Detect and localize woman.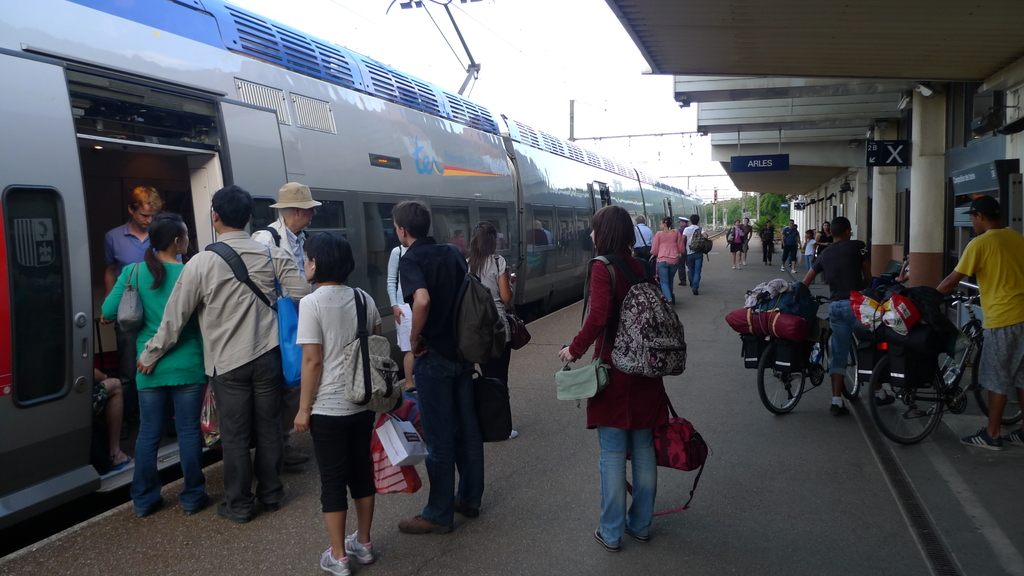
Localized at select_region(99, 220, 211, 518).
